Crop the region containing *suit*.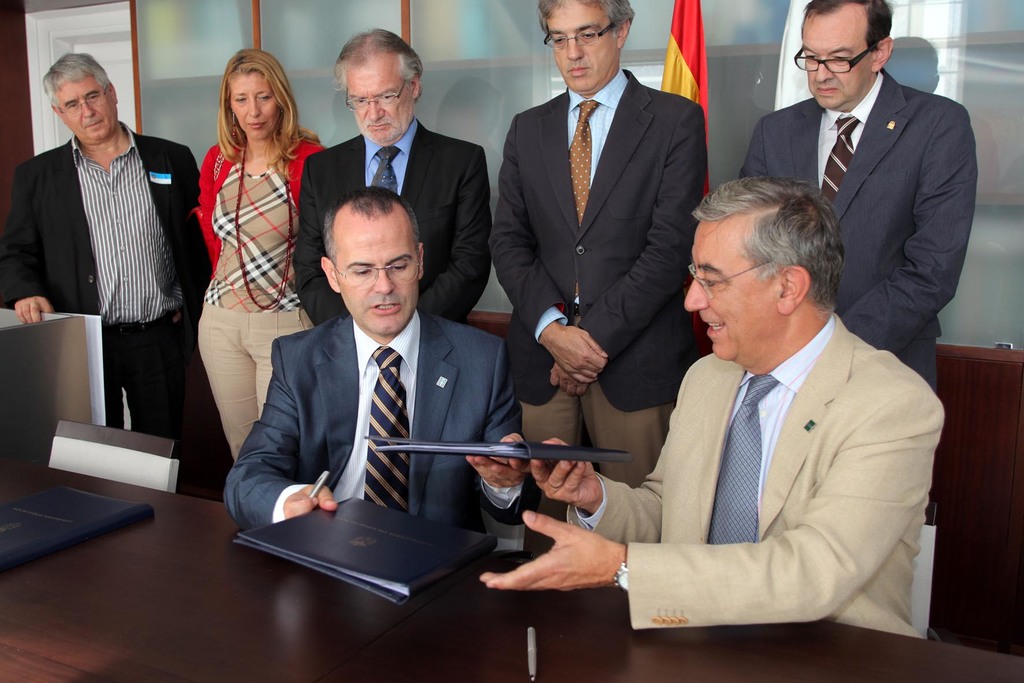
Crop region: rect(488, 64, 708, 486).
